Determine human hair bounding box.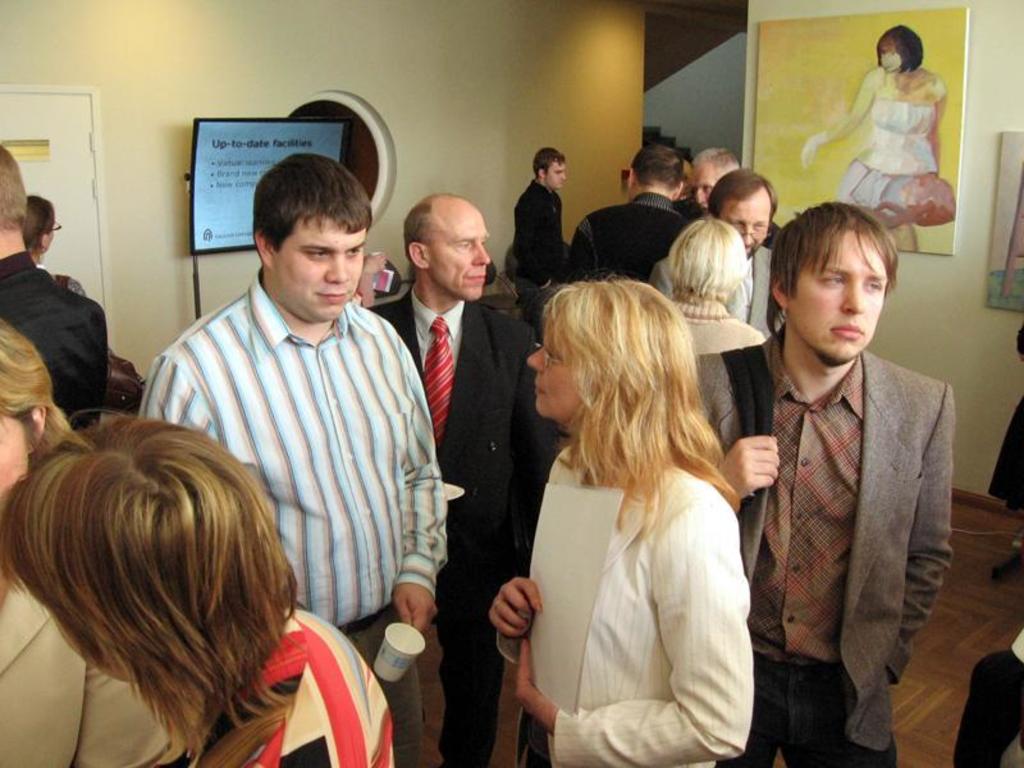
Determined: x1=402, y1=192, x2=466, y2=266.
